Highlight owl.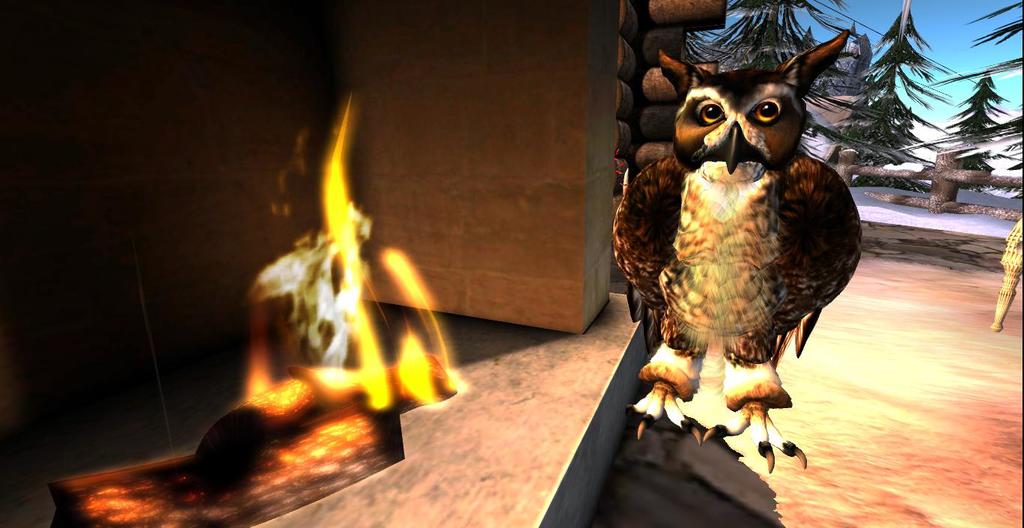
Highlighted region: crop(606, 28, 865, 478).
